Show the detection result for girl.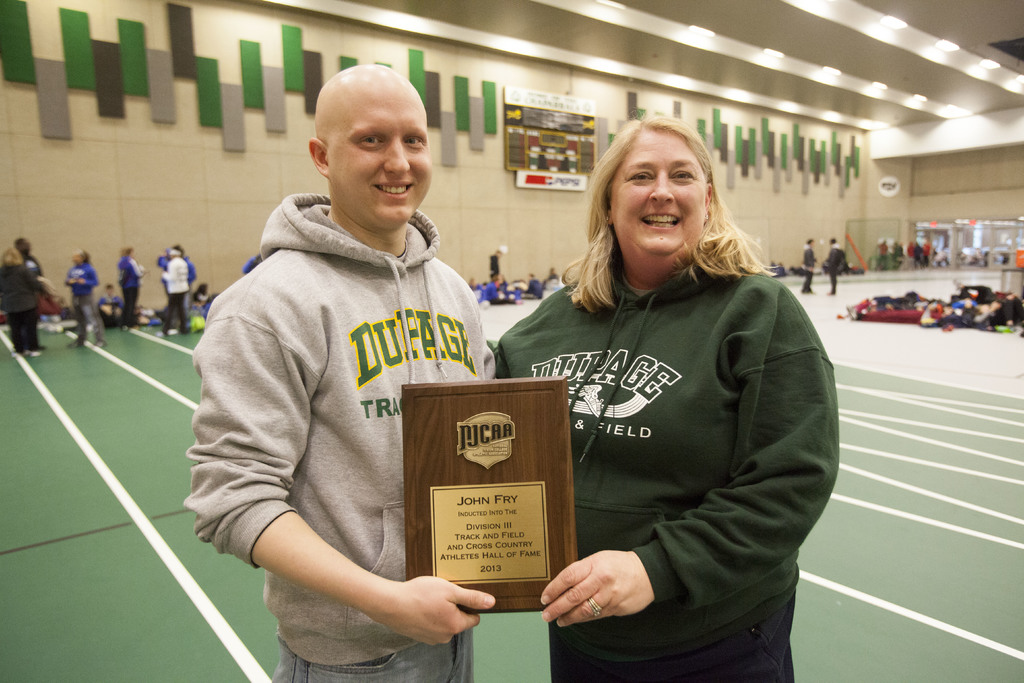
bbox=[67, 248, 107, 347].
